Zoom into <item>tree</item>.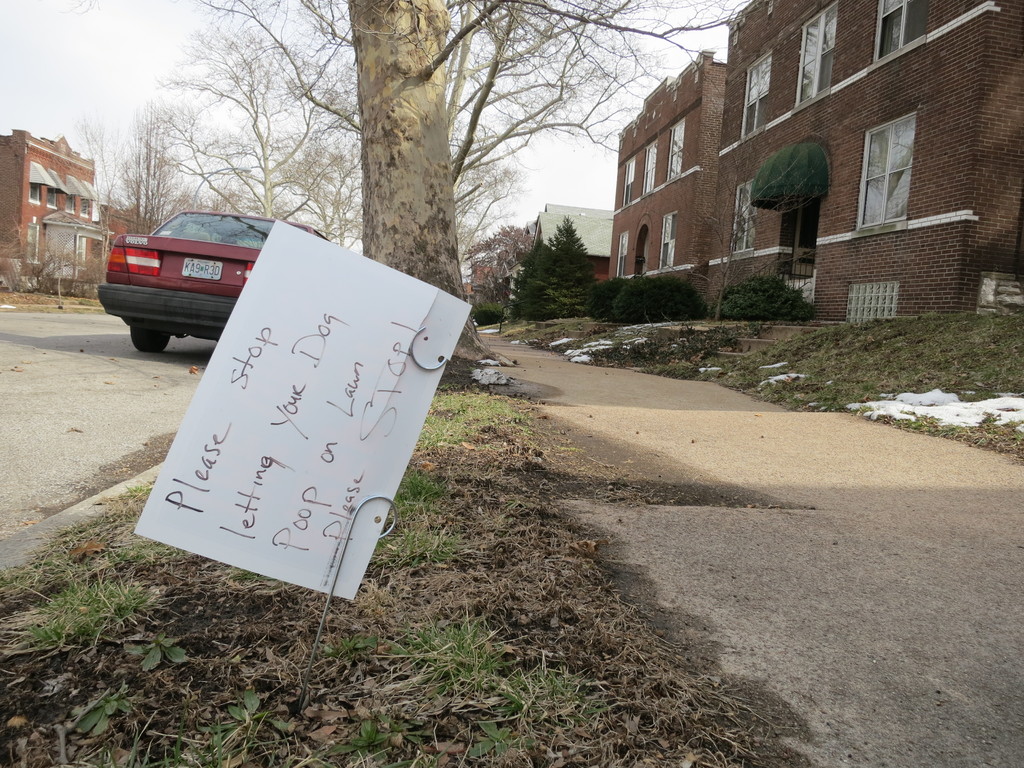
Zoom target: 463:221:534:285.
